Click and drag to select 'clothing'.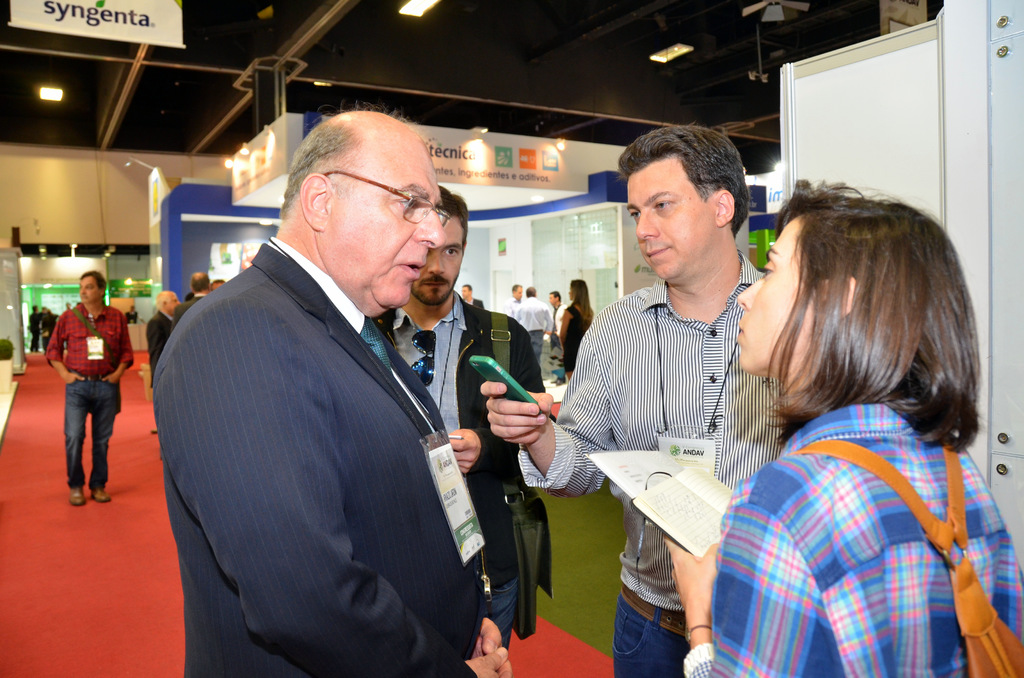
Selection: 47 301 136 478.
